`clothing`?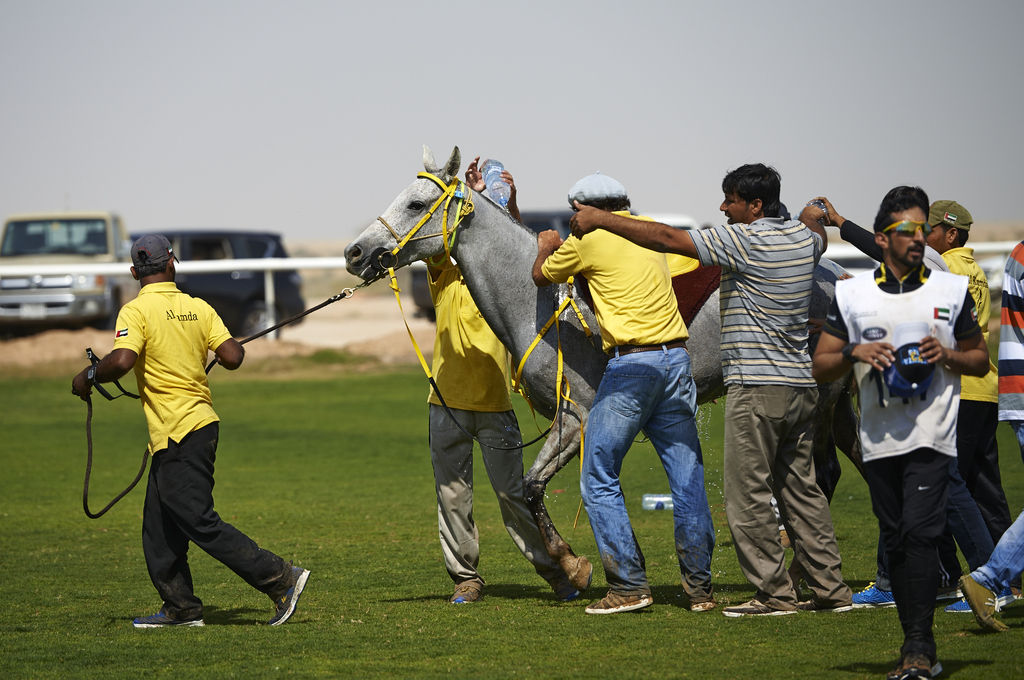
688:216:852:602
